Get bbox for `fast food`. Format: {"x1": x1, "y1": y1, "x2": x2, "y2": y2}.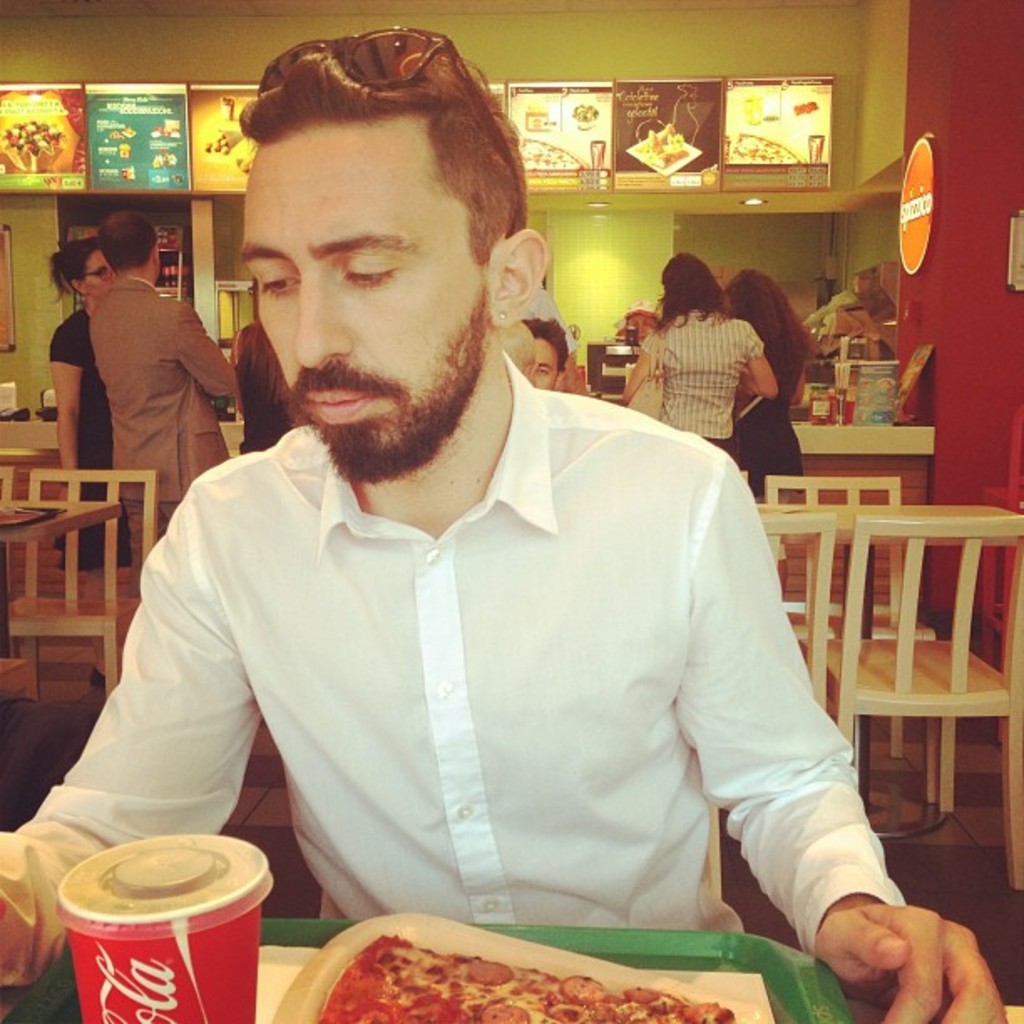
{"x1": 644, "y1": 120, "x2": 696, "y2": 169}.
